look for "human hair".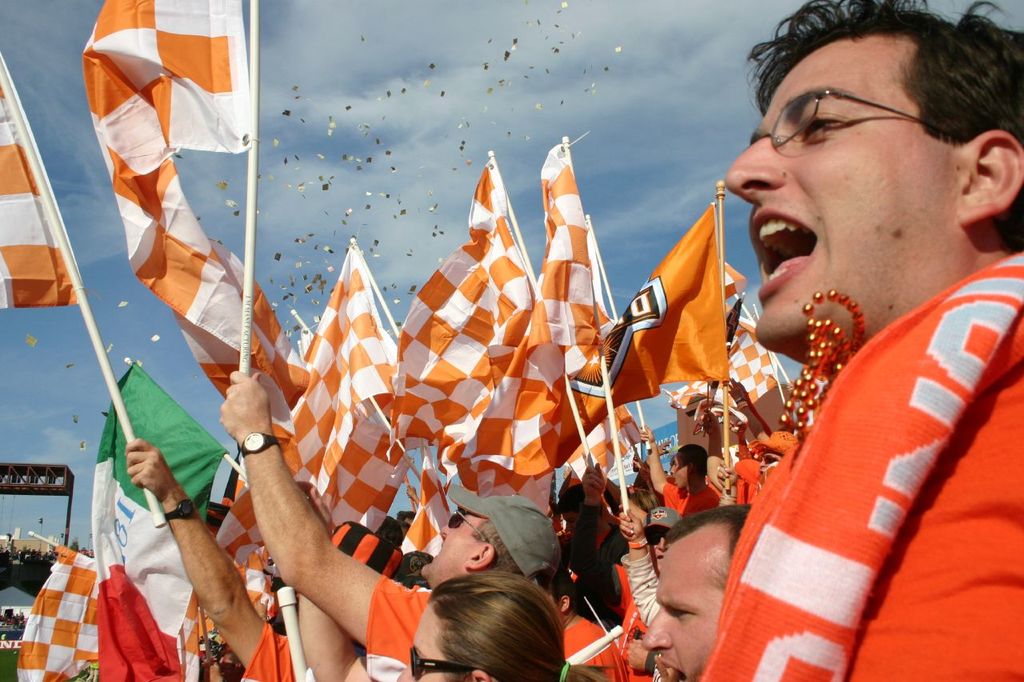
Found: select_region(628, 489, 659, 521).
